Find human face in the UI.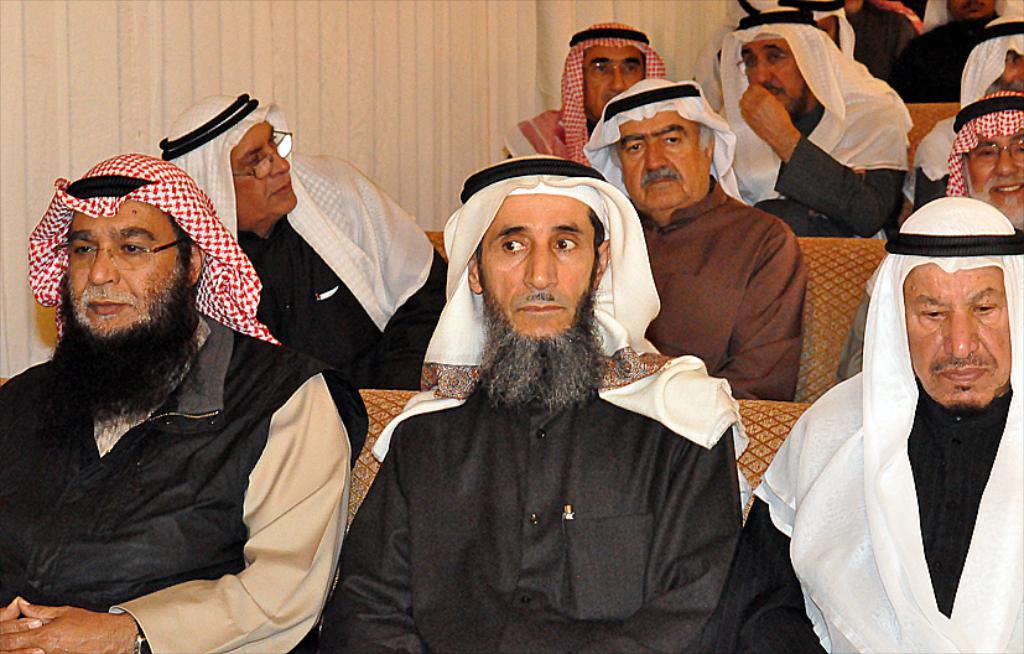
UI element at 478,192,589,341.
